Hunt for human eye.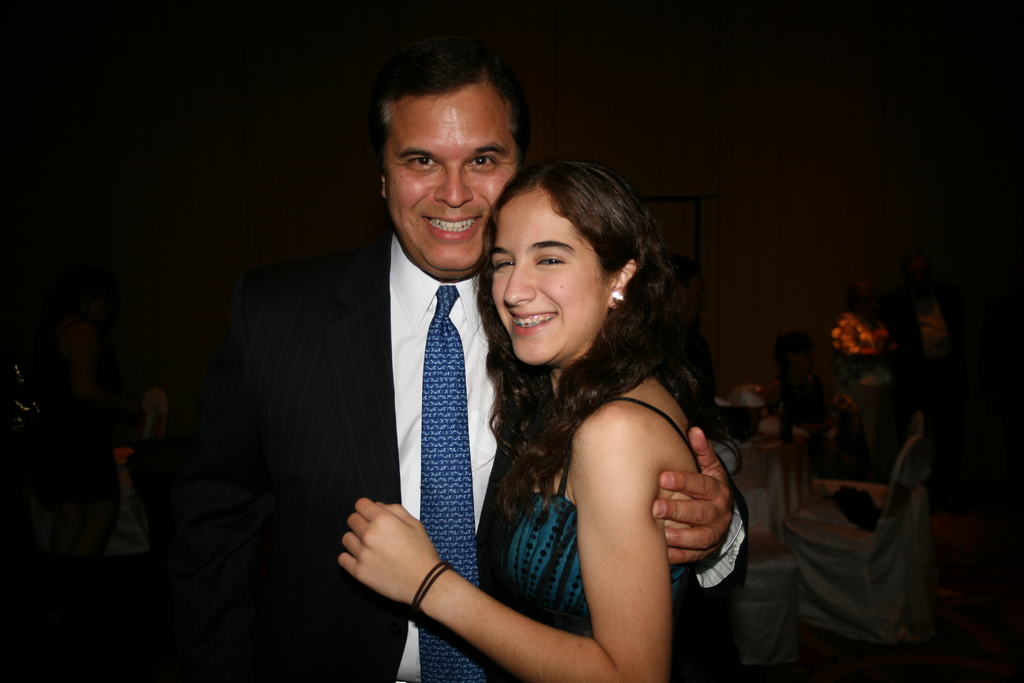
Hunted down at [465, 149, 497, 176].
